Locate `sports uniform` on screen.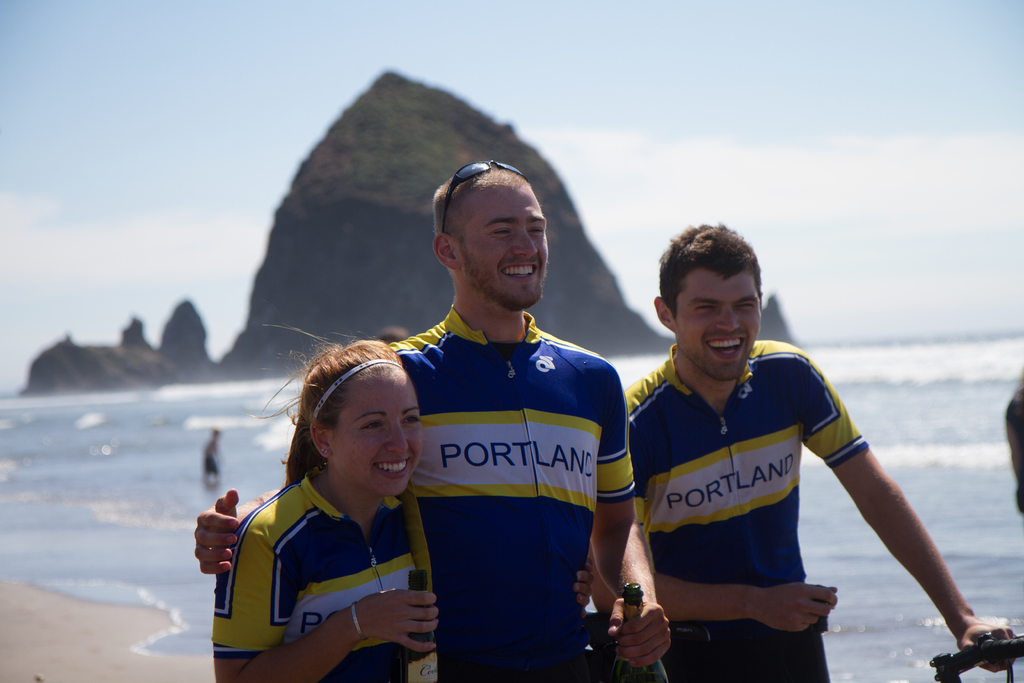
On screen at <bbox>207, 455, 450, 682</bbox>.
